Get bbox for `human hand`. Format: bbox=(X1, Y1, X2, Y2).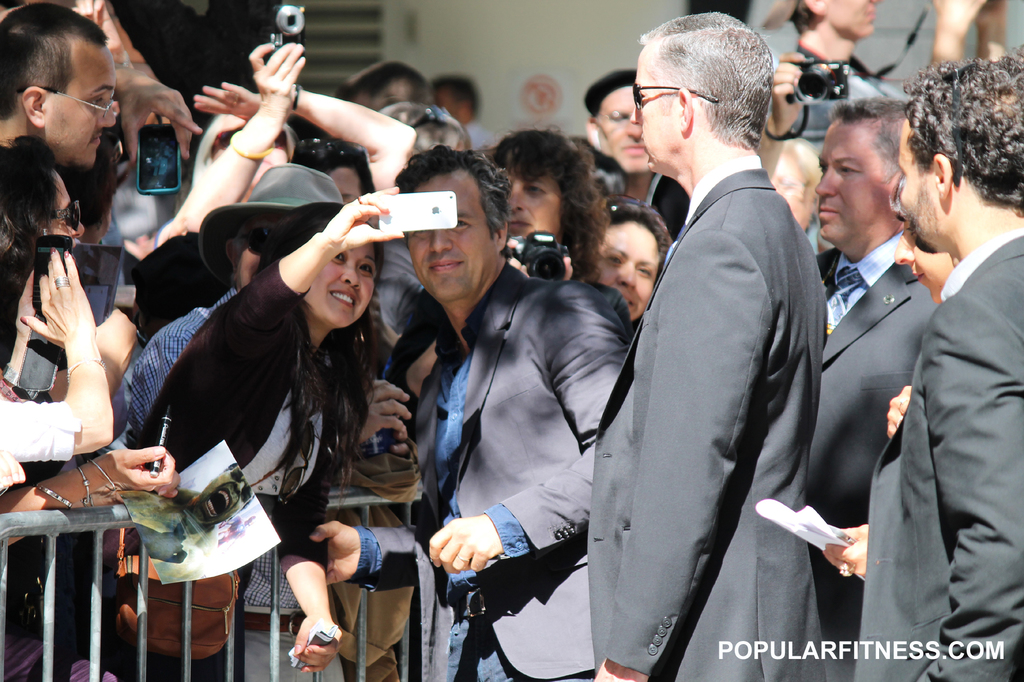
bbox=(426, 517, 498, 576).
